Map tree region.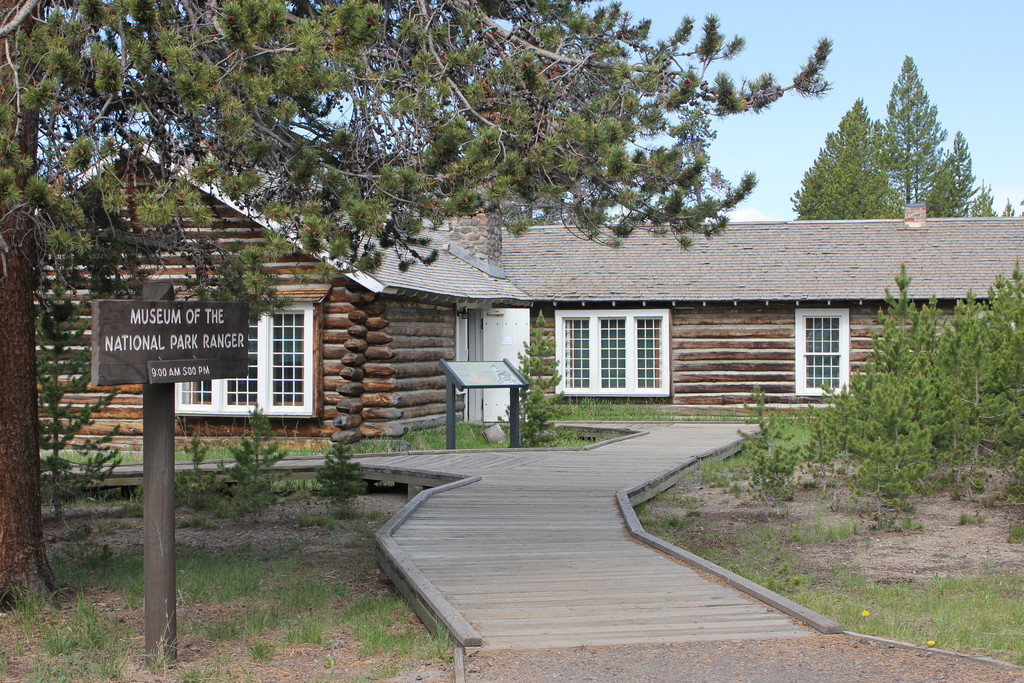
Mapped to 0, 0, 835, 611.
